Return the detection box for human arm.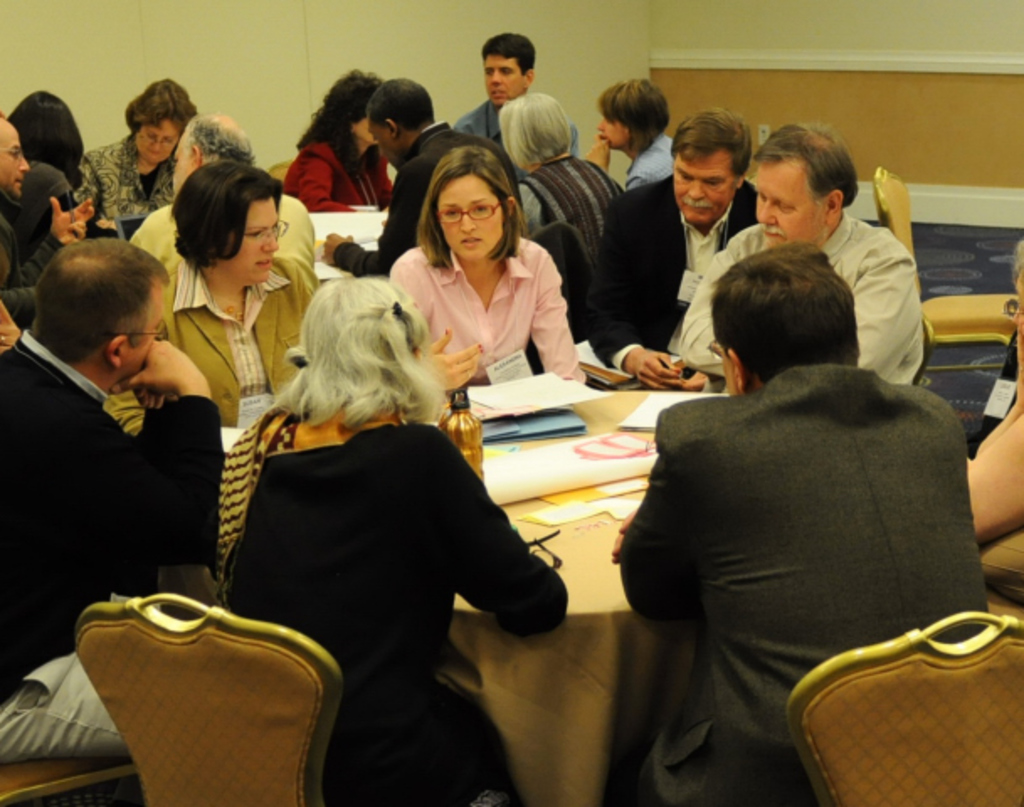
bbox=(76, 331, 232, 575).
